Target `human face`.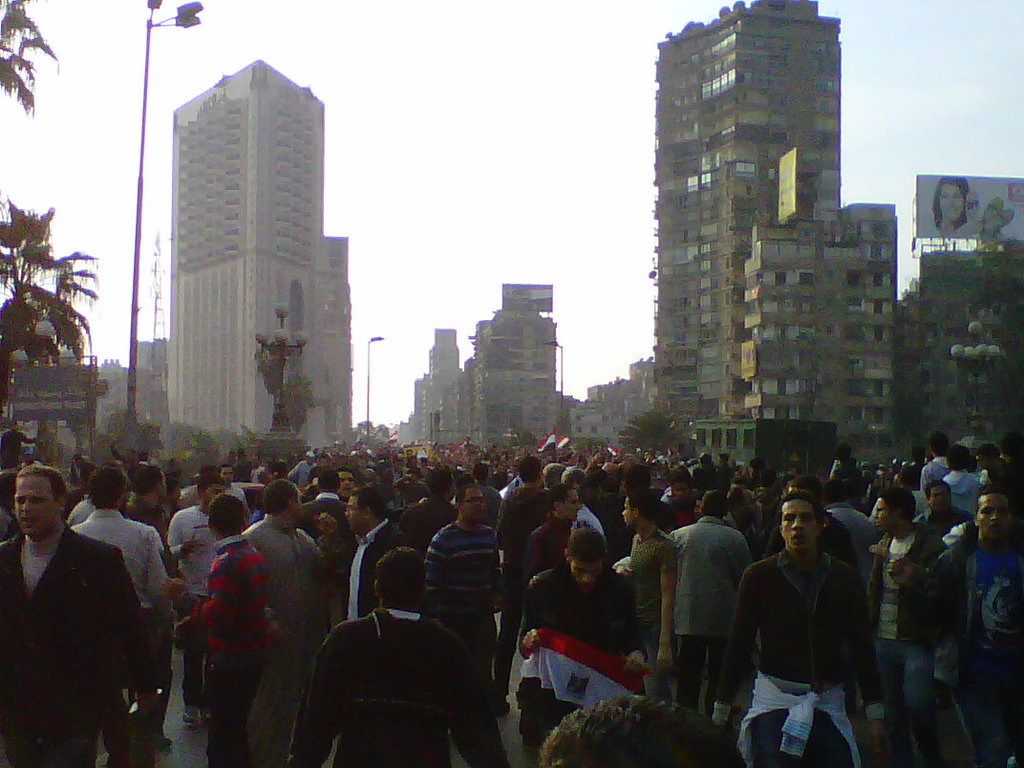
Target region: (x1=13, y1=478, x2=53, y2=535).
